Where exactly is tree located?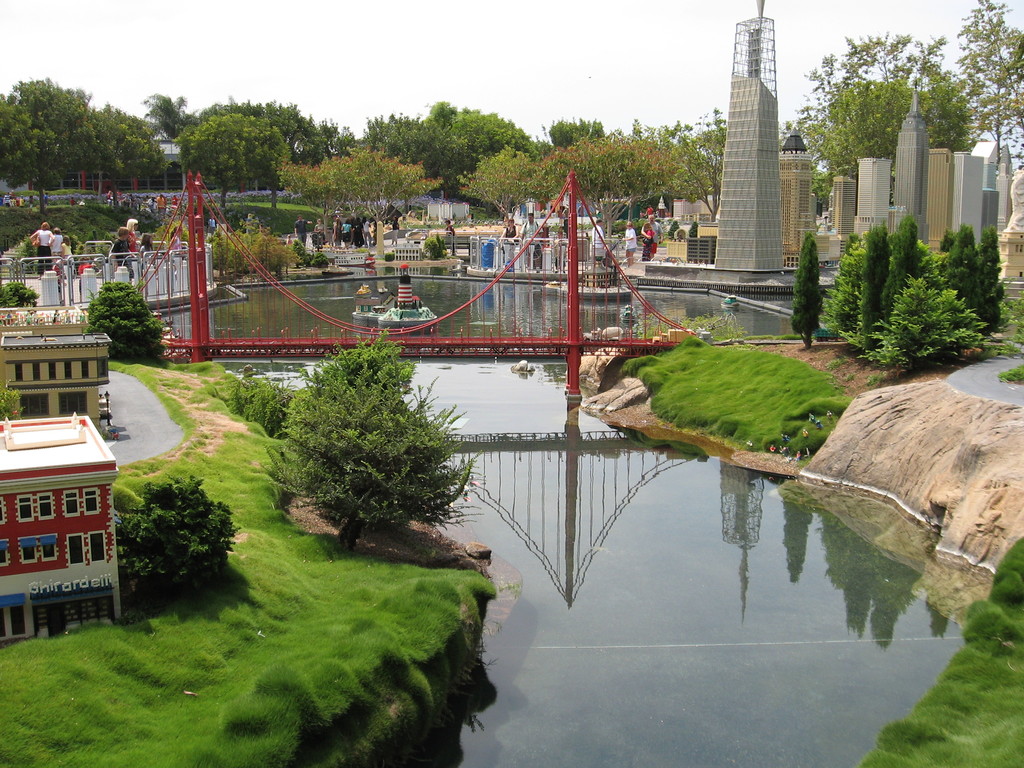
Its bounding box is left=947, top=223, right=1015, bottom=319.
